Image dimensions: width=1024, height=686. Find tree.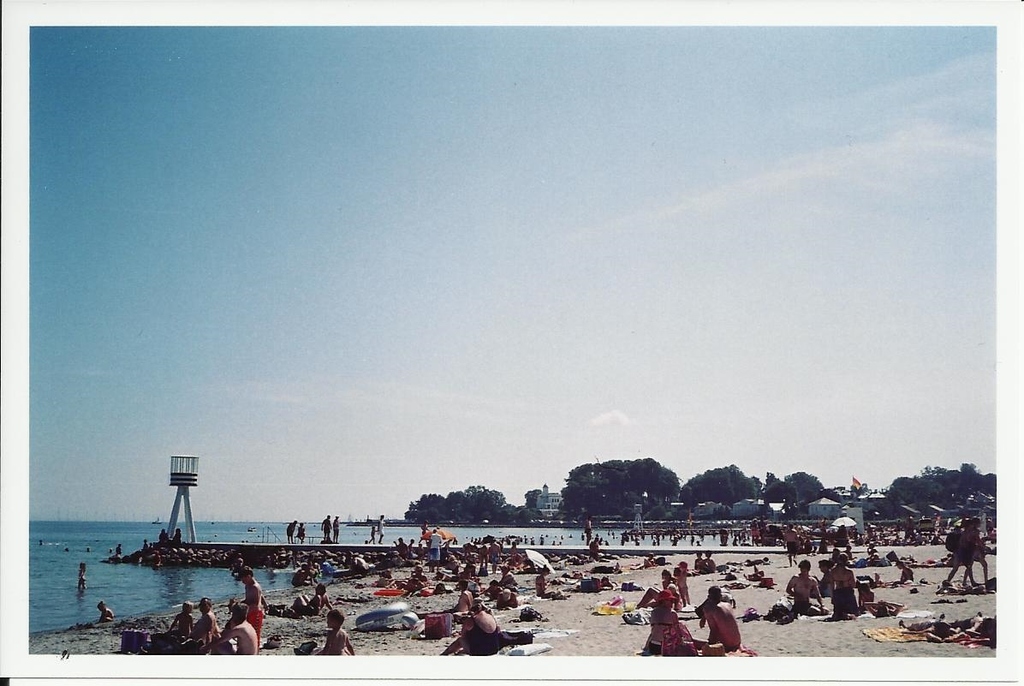
[914,451,999,500].
